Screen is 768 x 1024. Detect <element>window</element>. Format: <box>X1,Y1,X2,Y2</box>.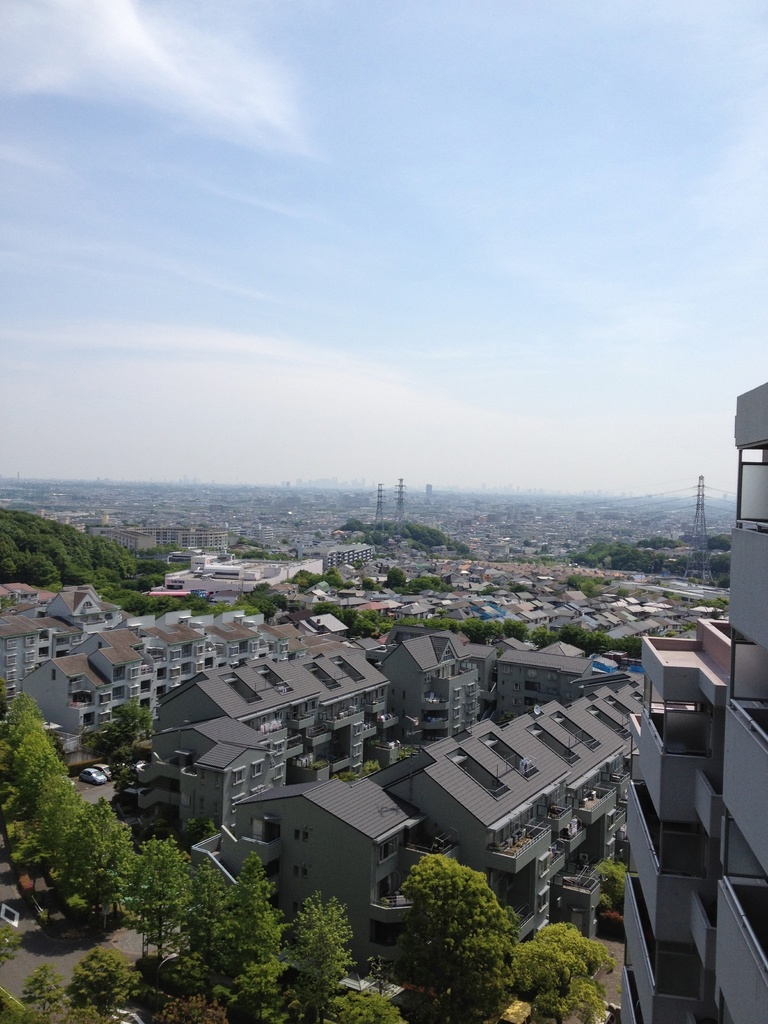
<box>303,659,341,686</box>.
